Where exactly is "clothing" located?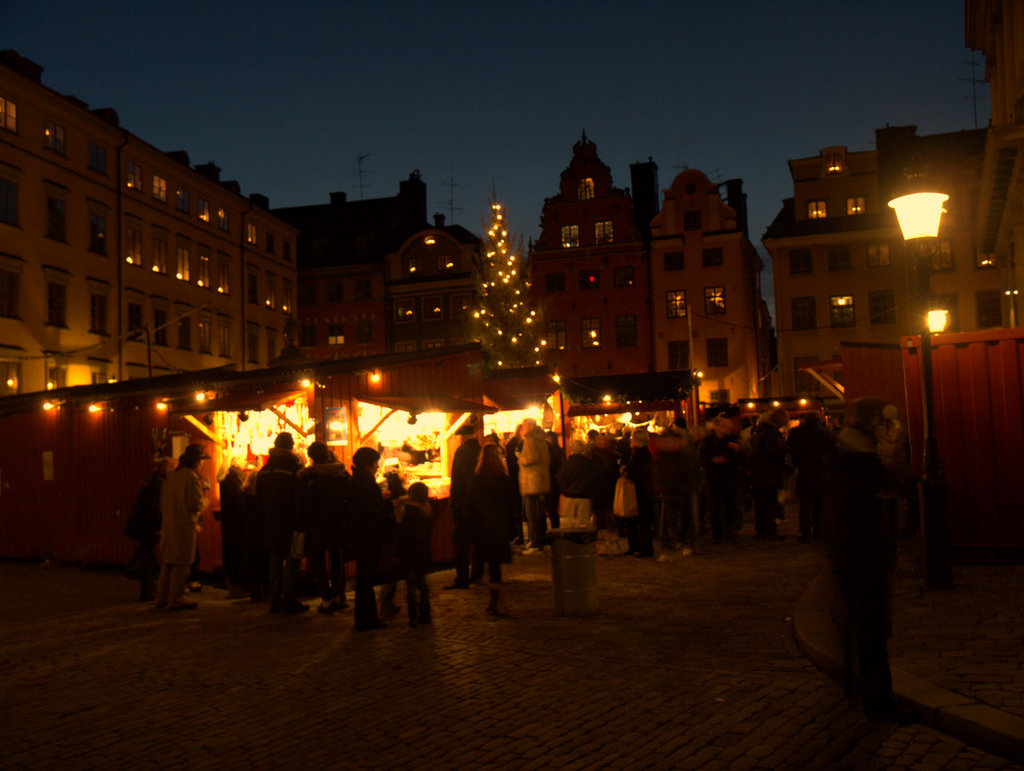
Its bounding box is [752, 425, 783, 524].
